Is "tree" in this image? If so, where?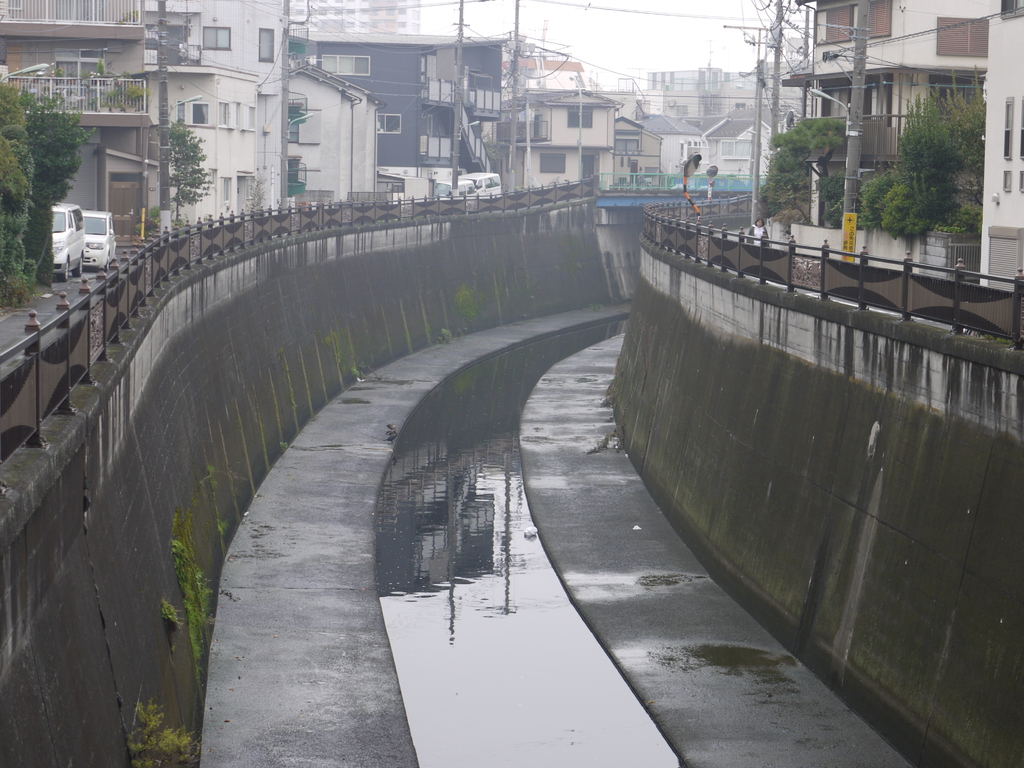
Yes, at x1=758, y1=109, x2=846, y2=230.
